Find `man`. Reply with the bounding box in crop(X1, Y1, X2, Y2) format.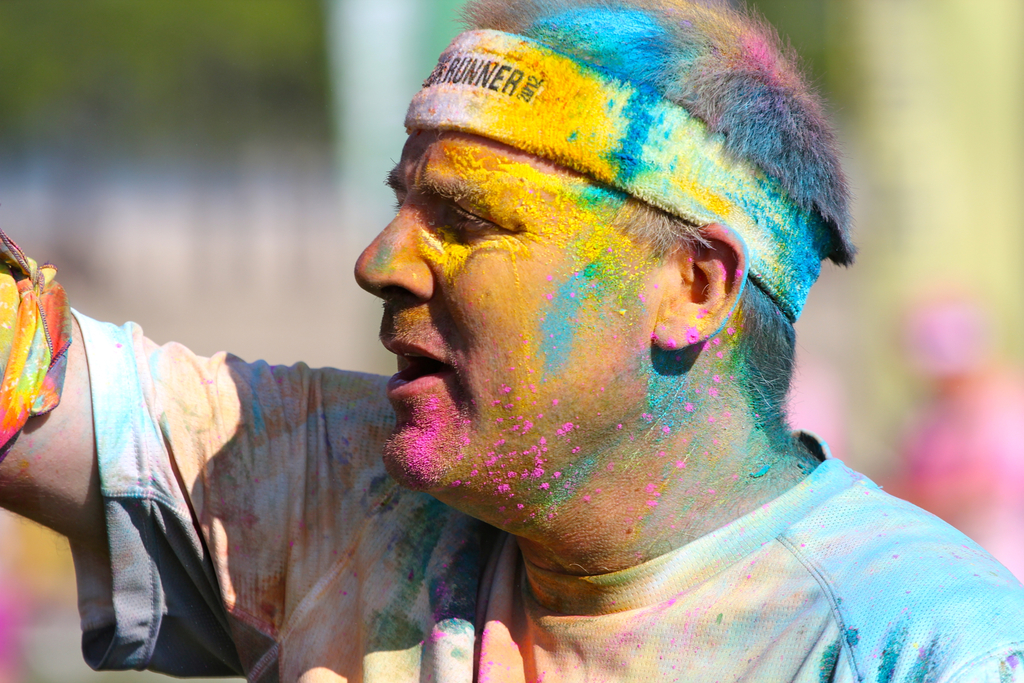
crop(0, 0, 1023, 682).
